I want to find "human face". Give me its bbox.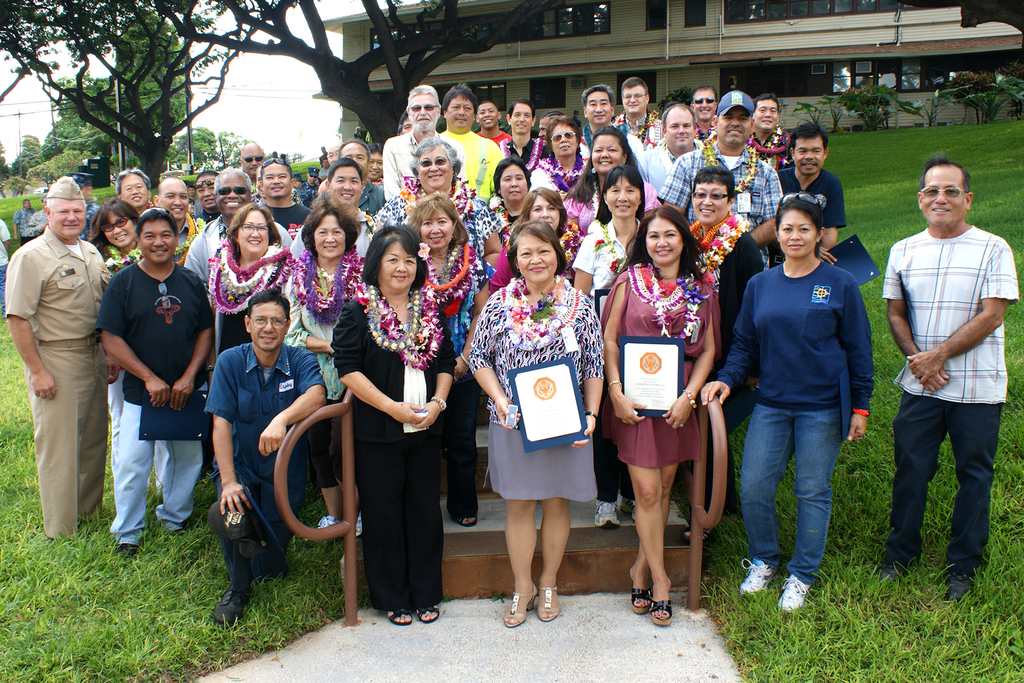
bbox=(340, 143, 369, 177).
